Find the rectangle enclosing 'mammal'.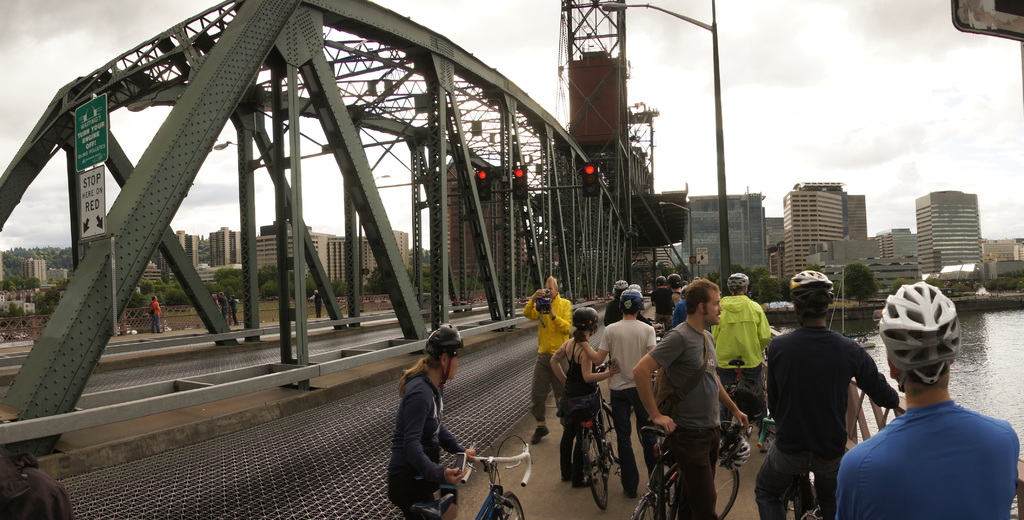
region(522, 277, 570, 443).
